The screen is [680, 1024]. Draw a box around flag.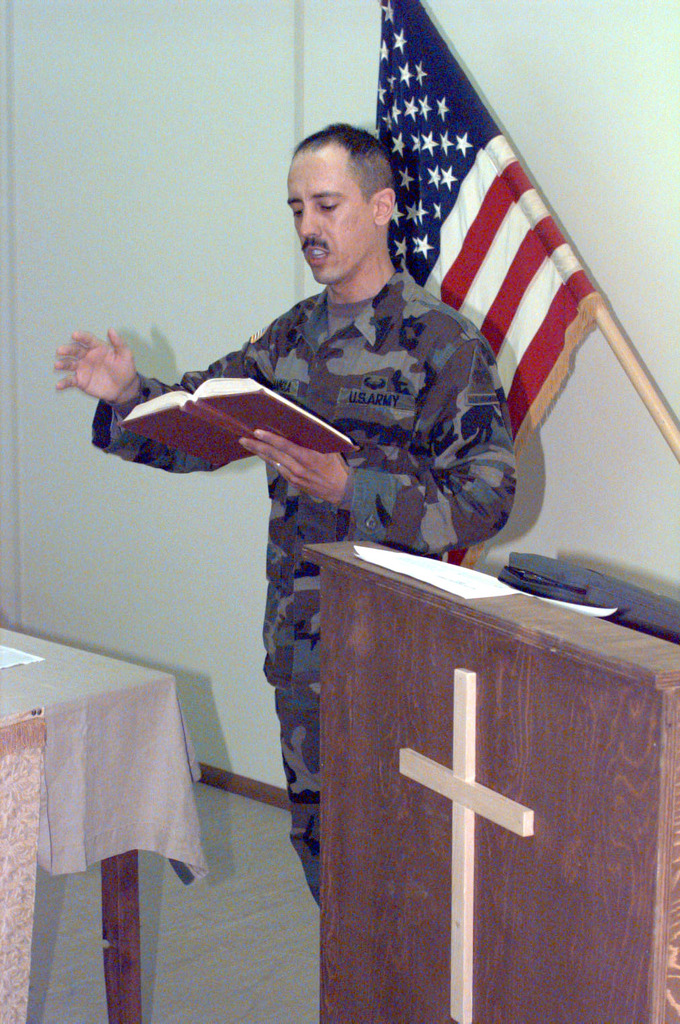
[left=372, top=19, right=618, bottom=499].
